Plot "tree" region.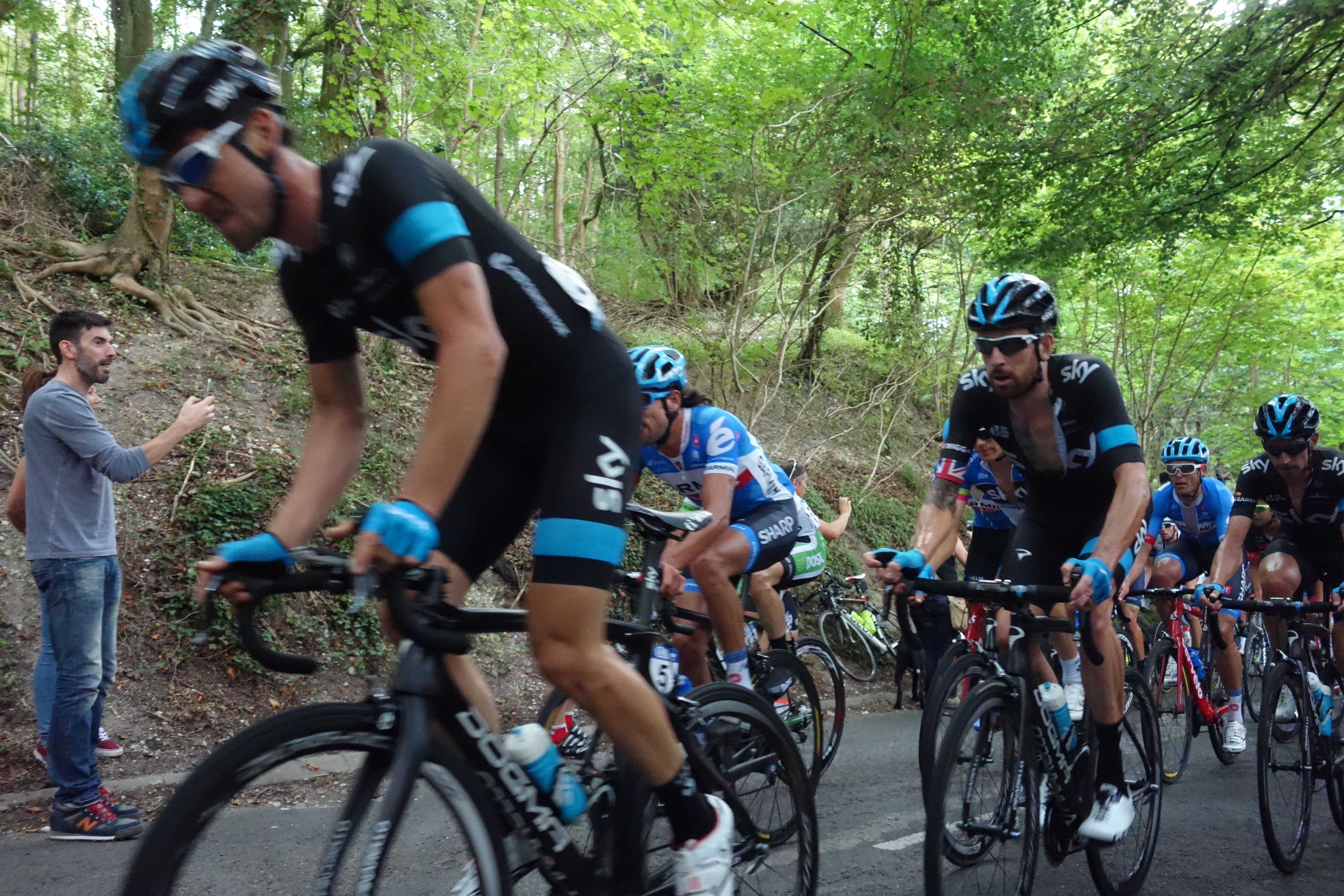
Plotted at 231, 0, 330, 75.
